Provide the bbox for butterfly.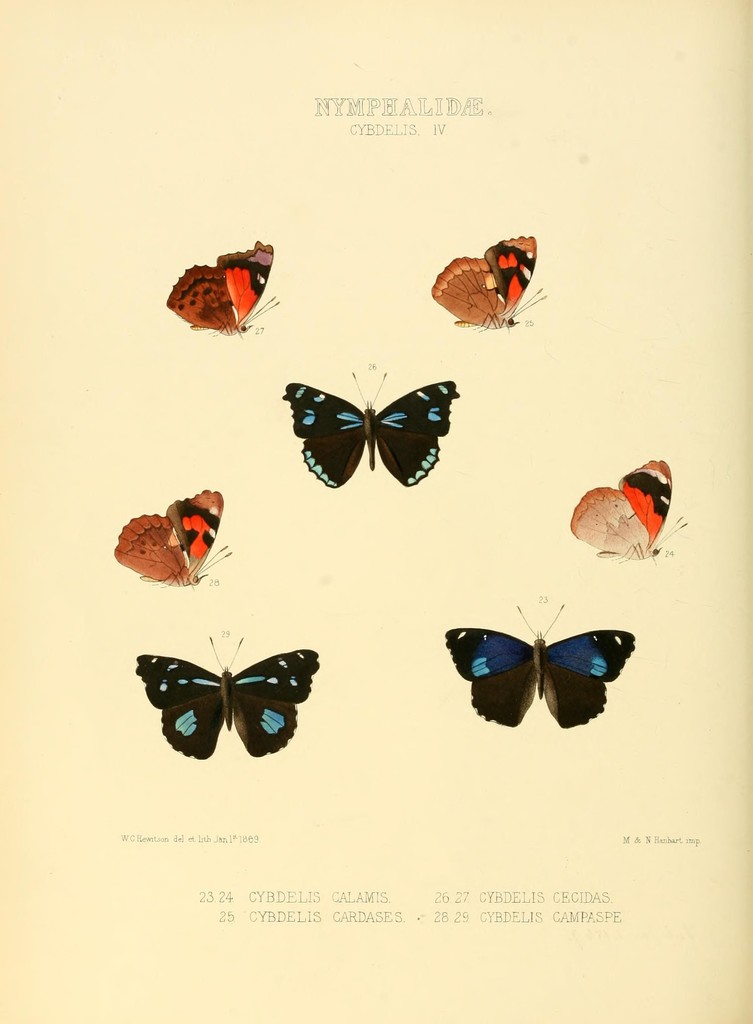
crop(110, 488, 234, 592).
